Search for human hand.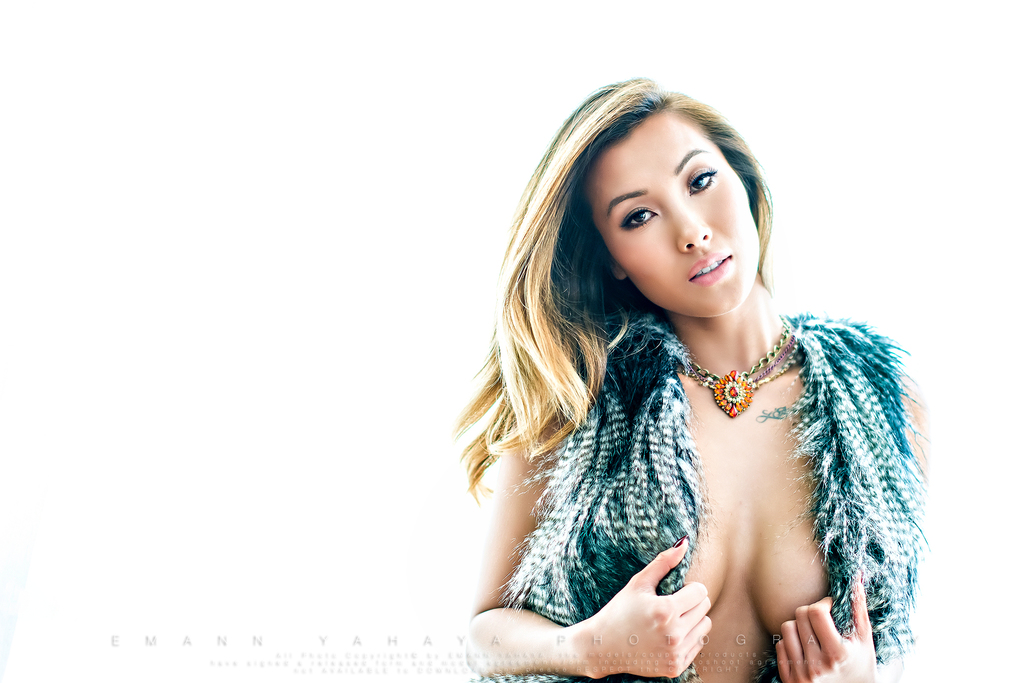
Found at locate(794, 587, 869, 677).
